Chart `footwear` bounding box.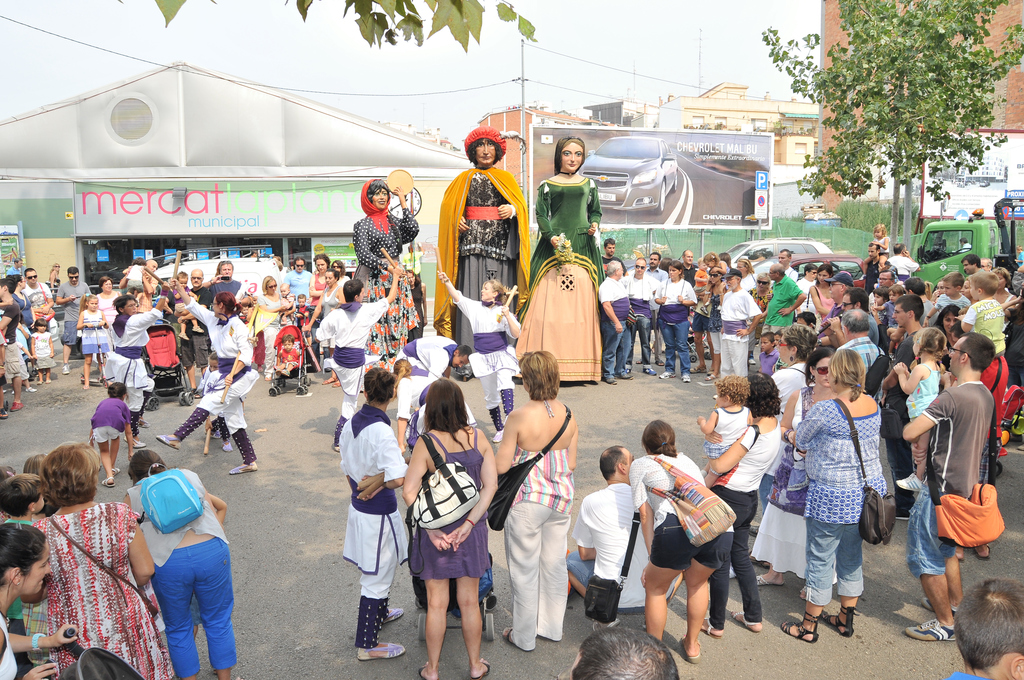
Charted: bbox=(79, 384, 92, 390).
